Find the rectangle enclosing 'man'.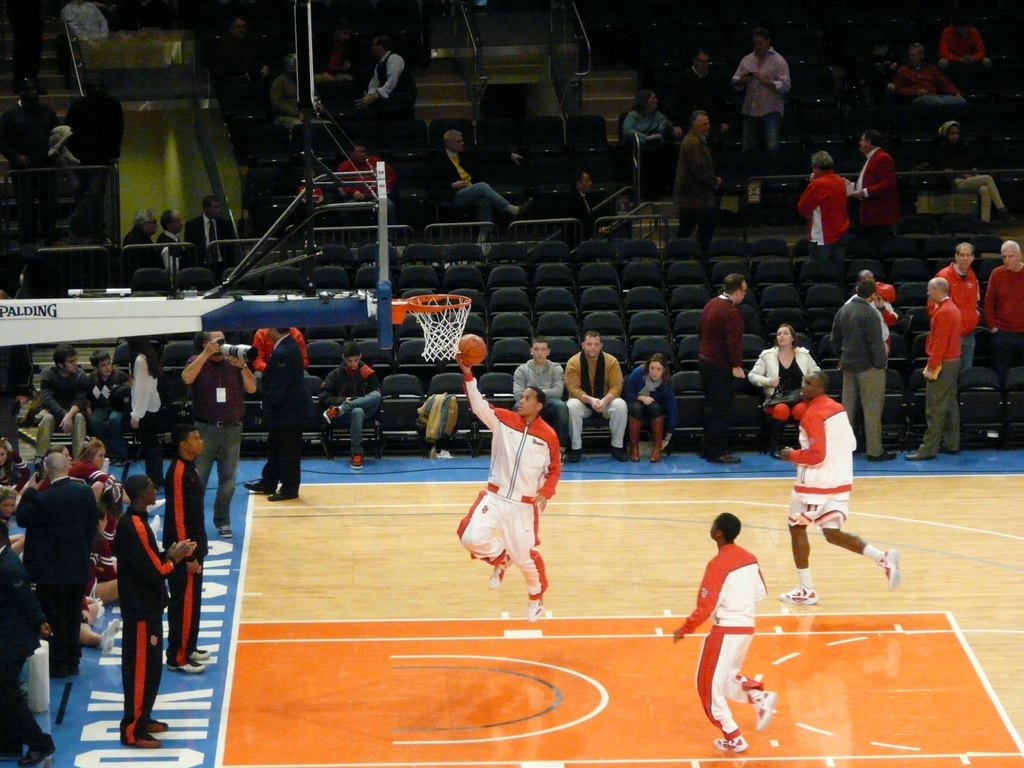
l=564, t=332, r=628, b=463.
